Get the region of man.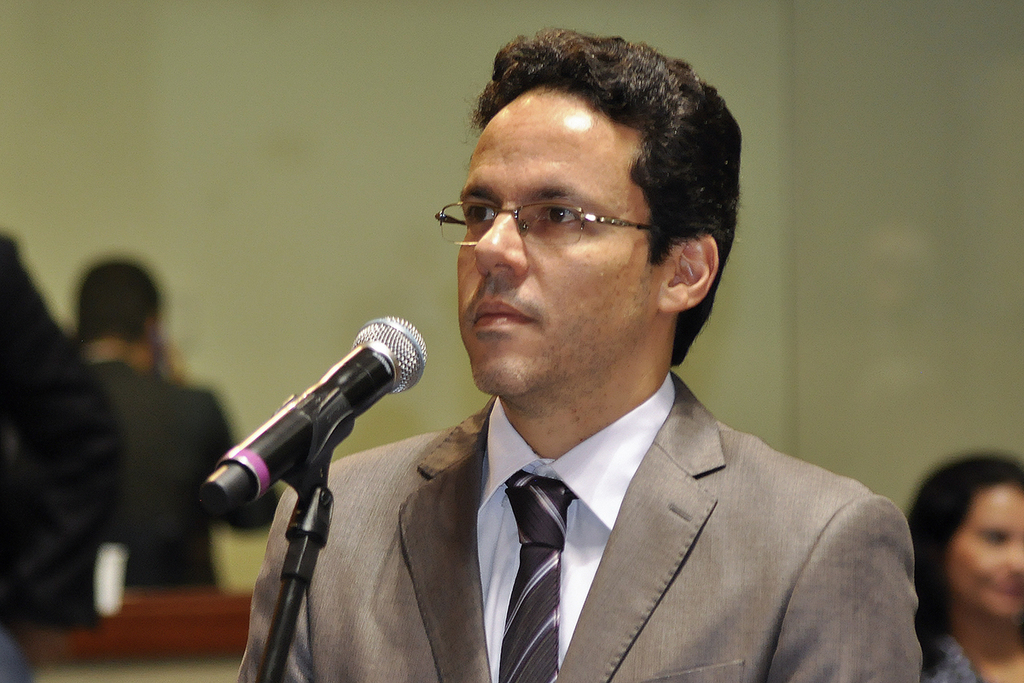
228,26,915,682.
